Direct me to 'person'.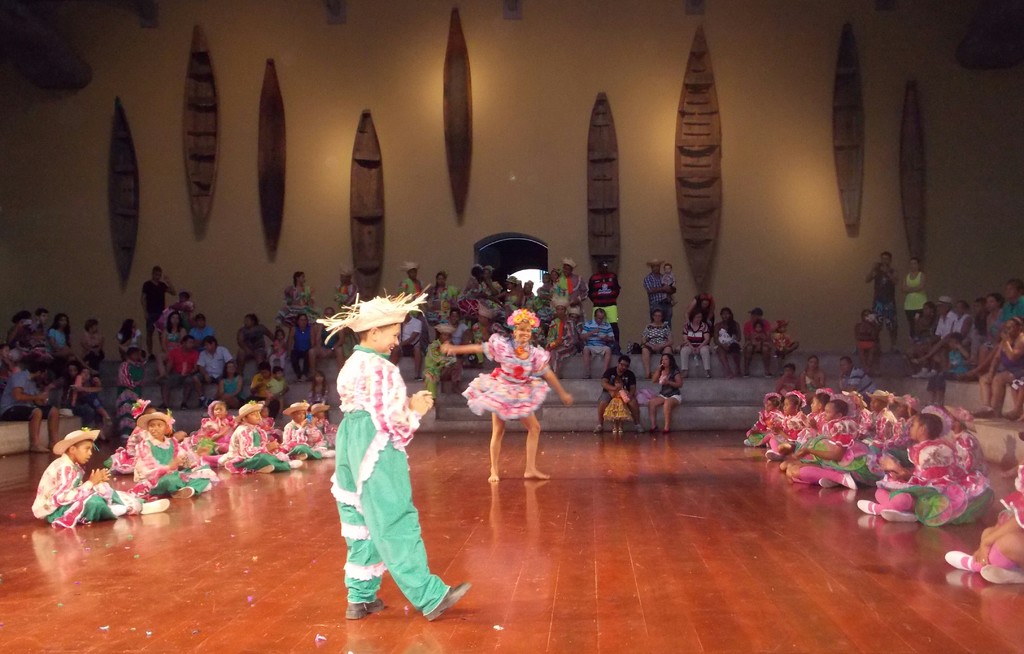
Direction: x1=133, y1=411, x2=213, y2=506.
